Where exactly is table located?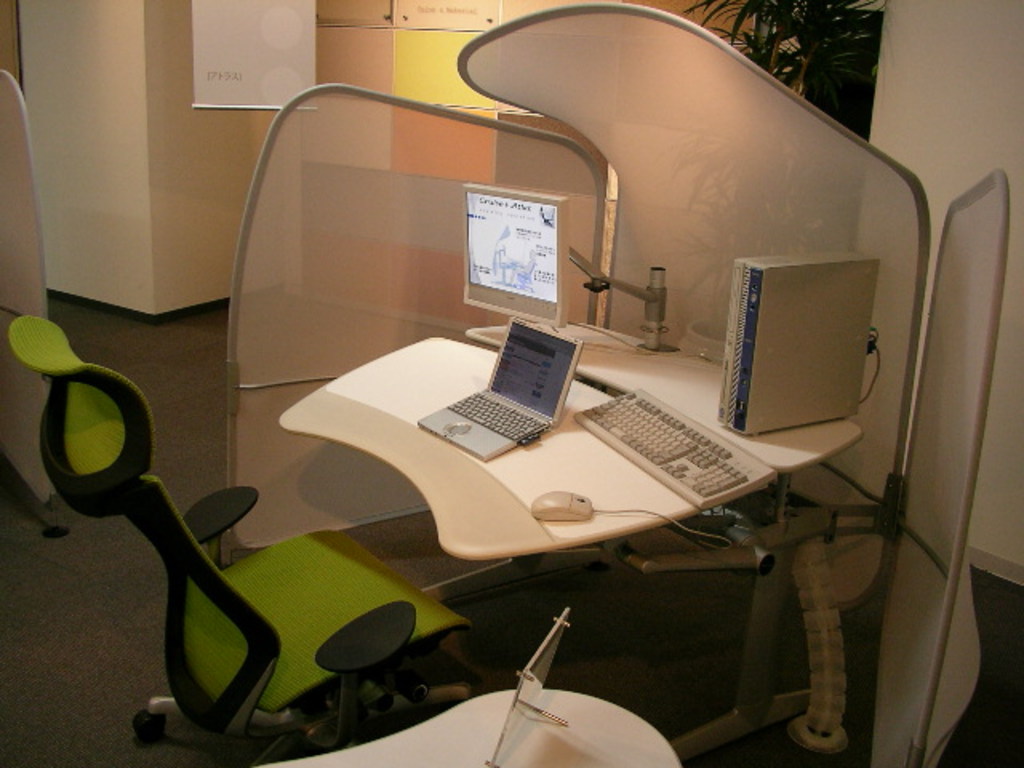
Its bounding box is pyautogui.locateOnScreen(278, 320, 872, 765).
